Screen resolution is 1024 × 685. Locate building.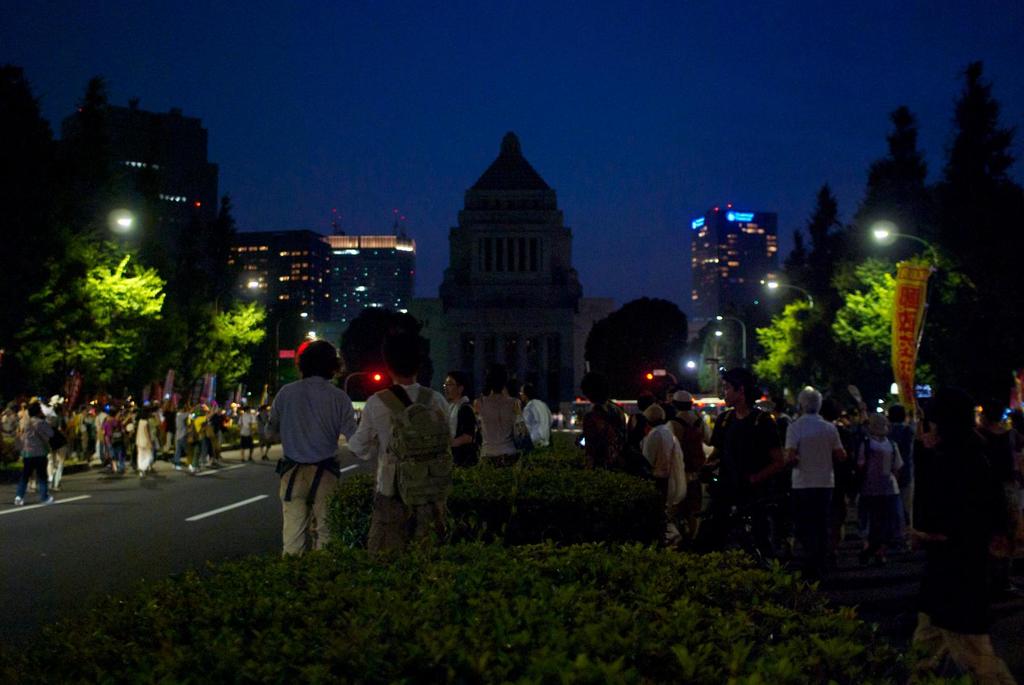
394, 116, 613, 392.
